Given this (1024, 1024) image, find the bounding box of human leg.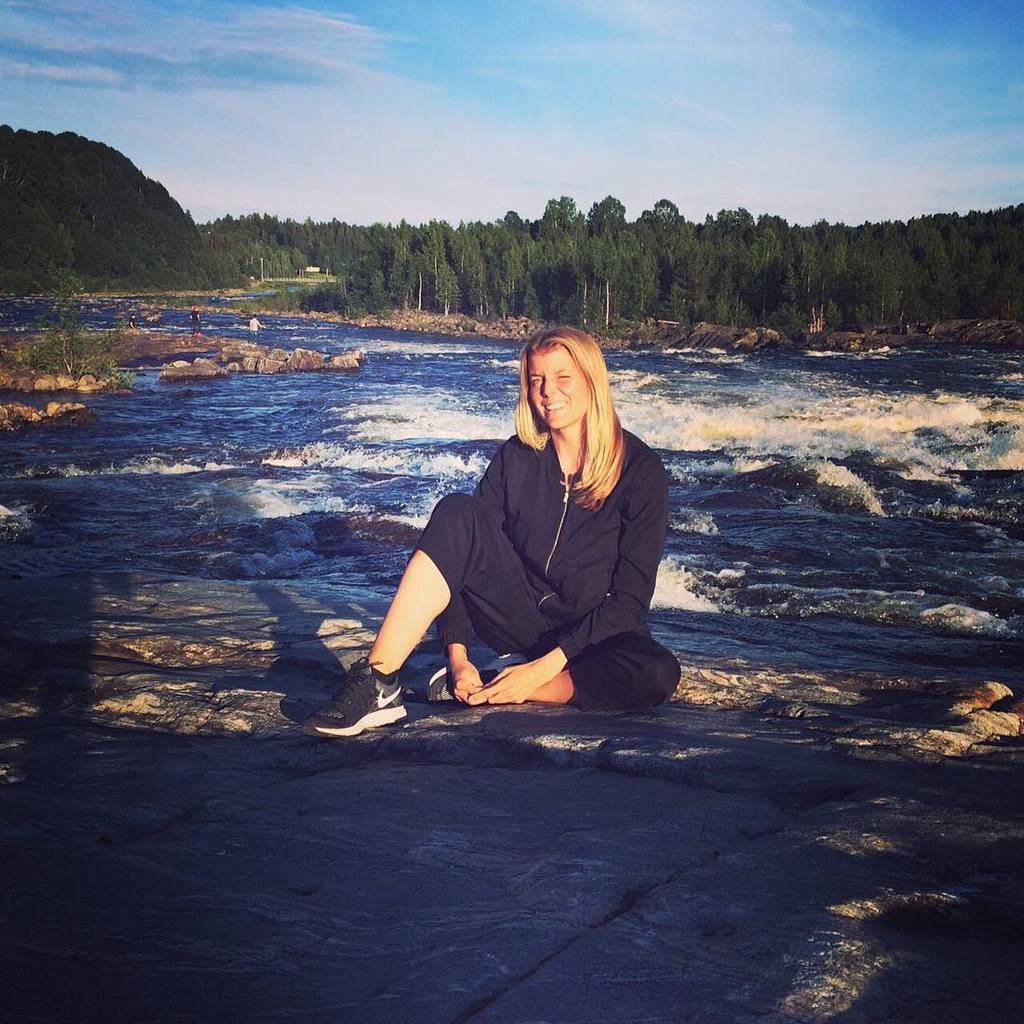
307, 496, 541, 741.
